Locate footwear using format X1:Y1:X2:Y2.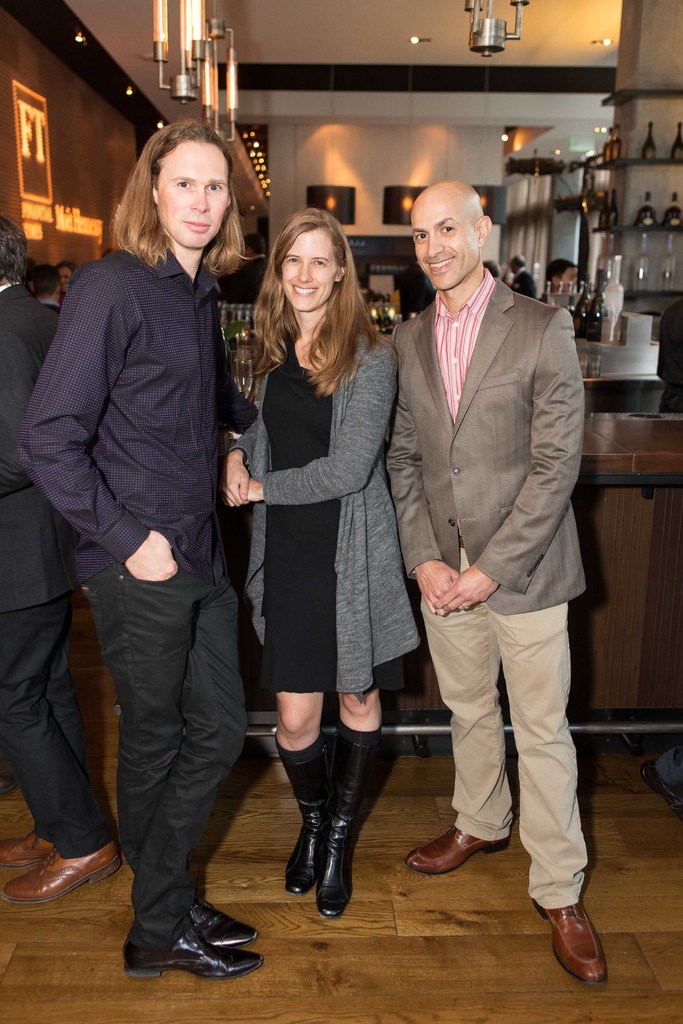
6:844:111:889.
